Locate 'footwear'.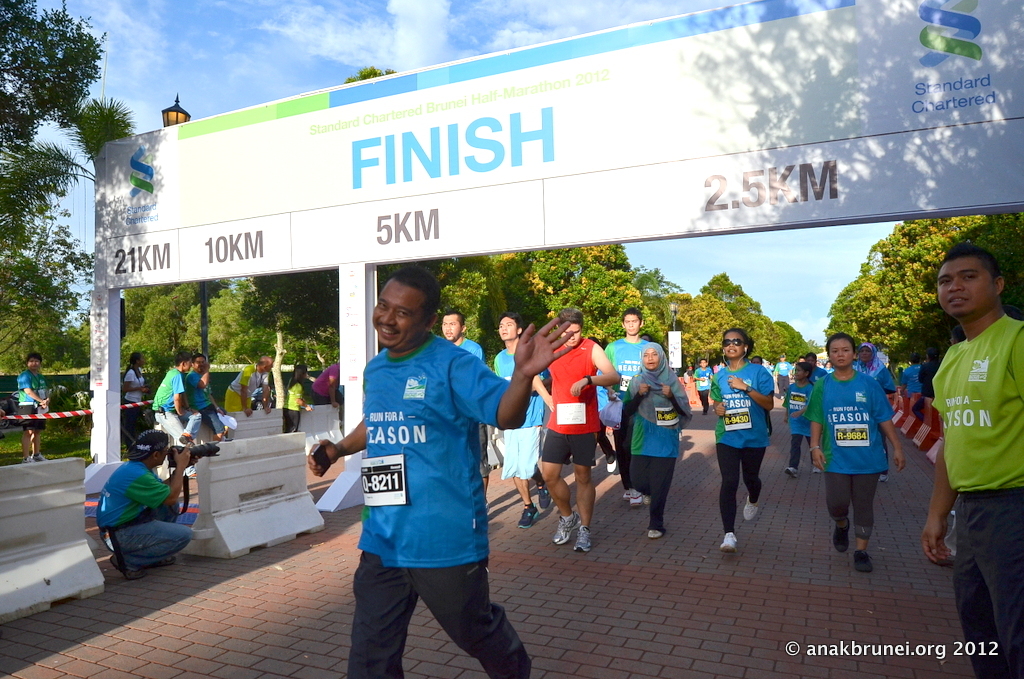
Bounding box: detection(650, 531, 662, 538).
